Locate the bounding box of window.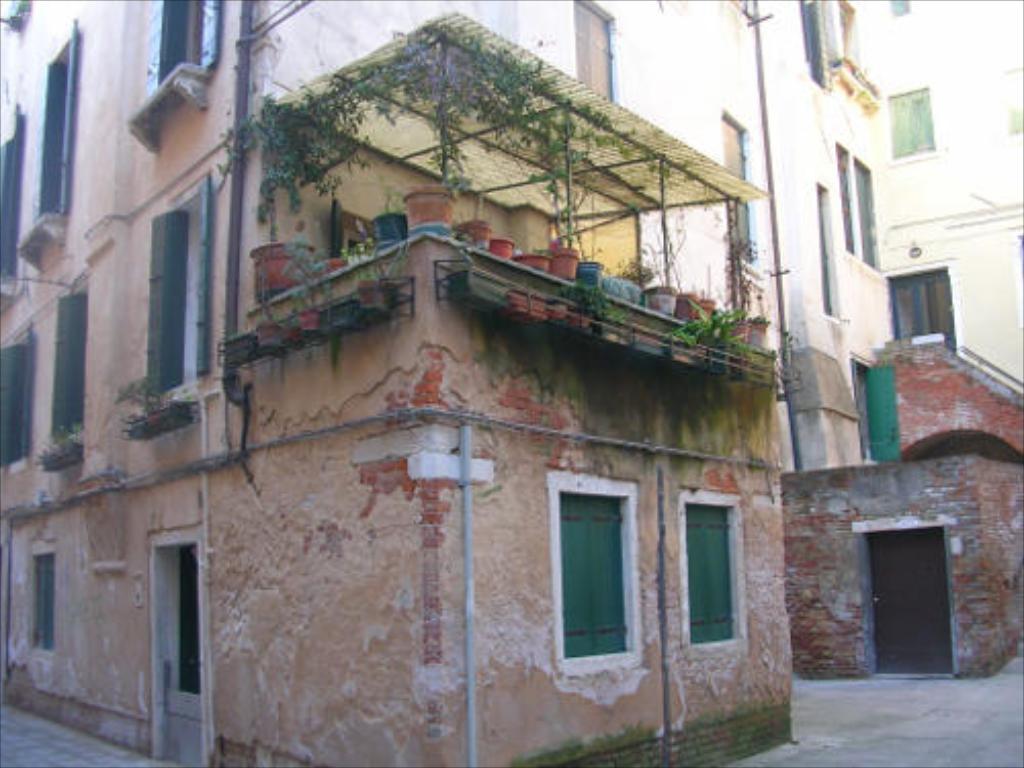
Bounding box: 29/545/51/645.
